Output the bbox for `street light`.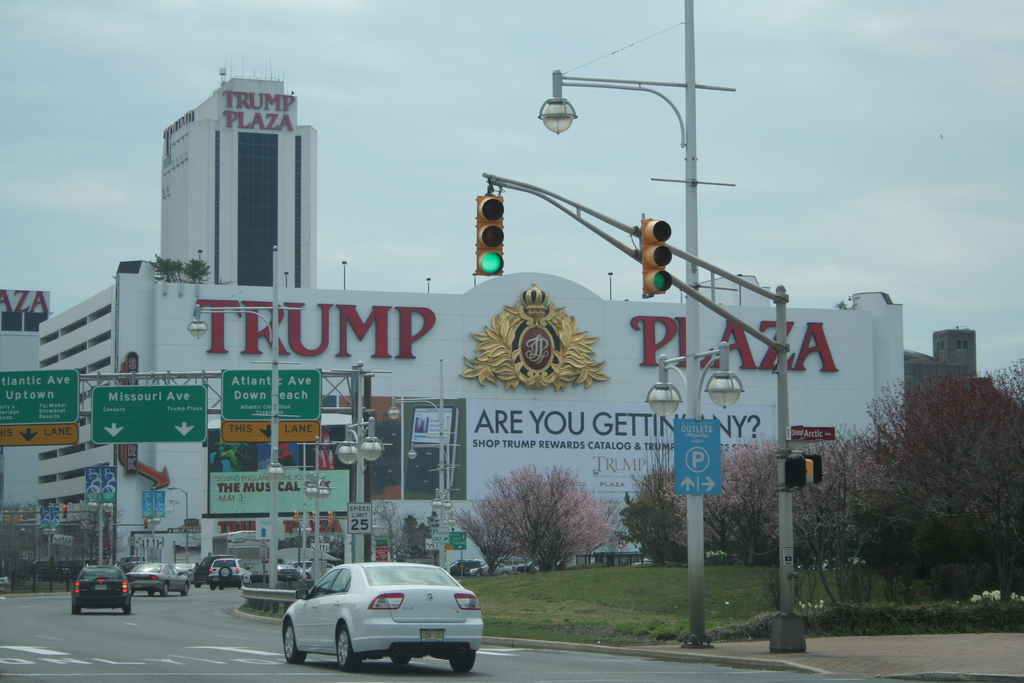
left=531, top=0, right=748, bottom=648.
